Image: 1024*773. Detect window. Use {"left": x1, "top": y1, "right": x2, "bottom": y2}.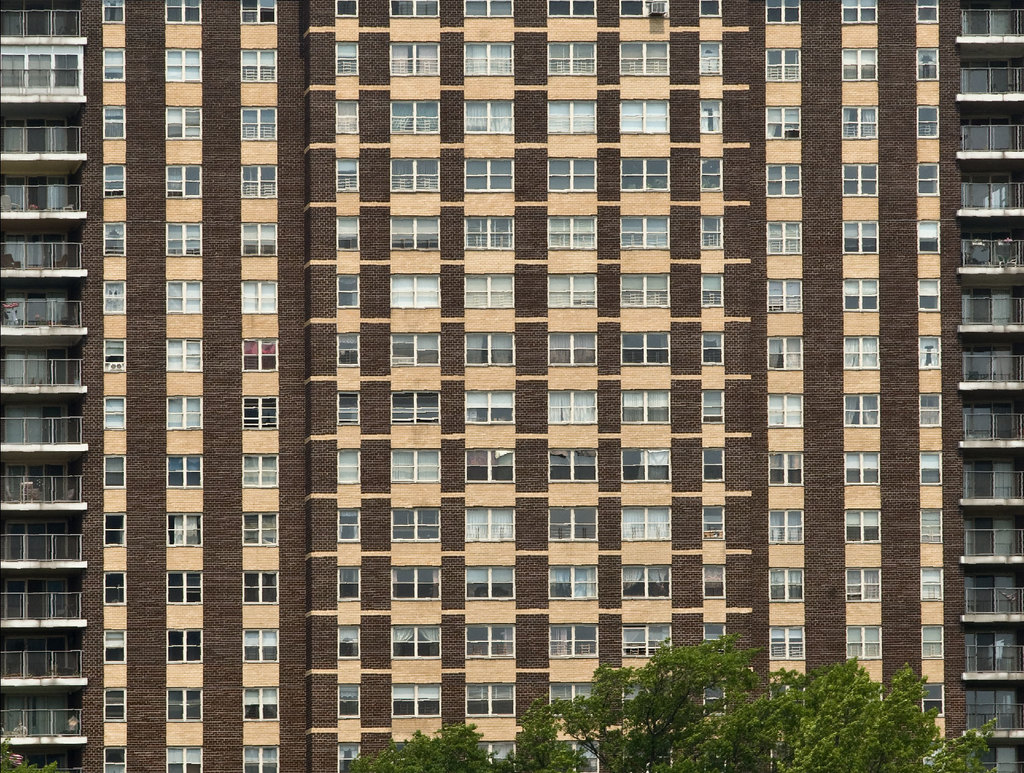
{"left": 241, "top": 398, "right": 278, "bottom": 430}.
